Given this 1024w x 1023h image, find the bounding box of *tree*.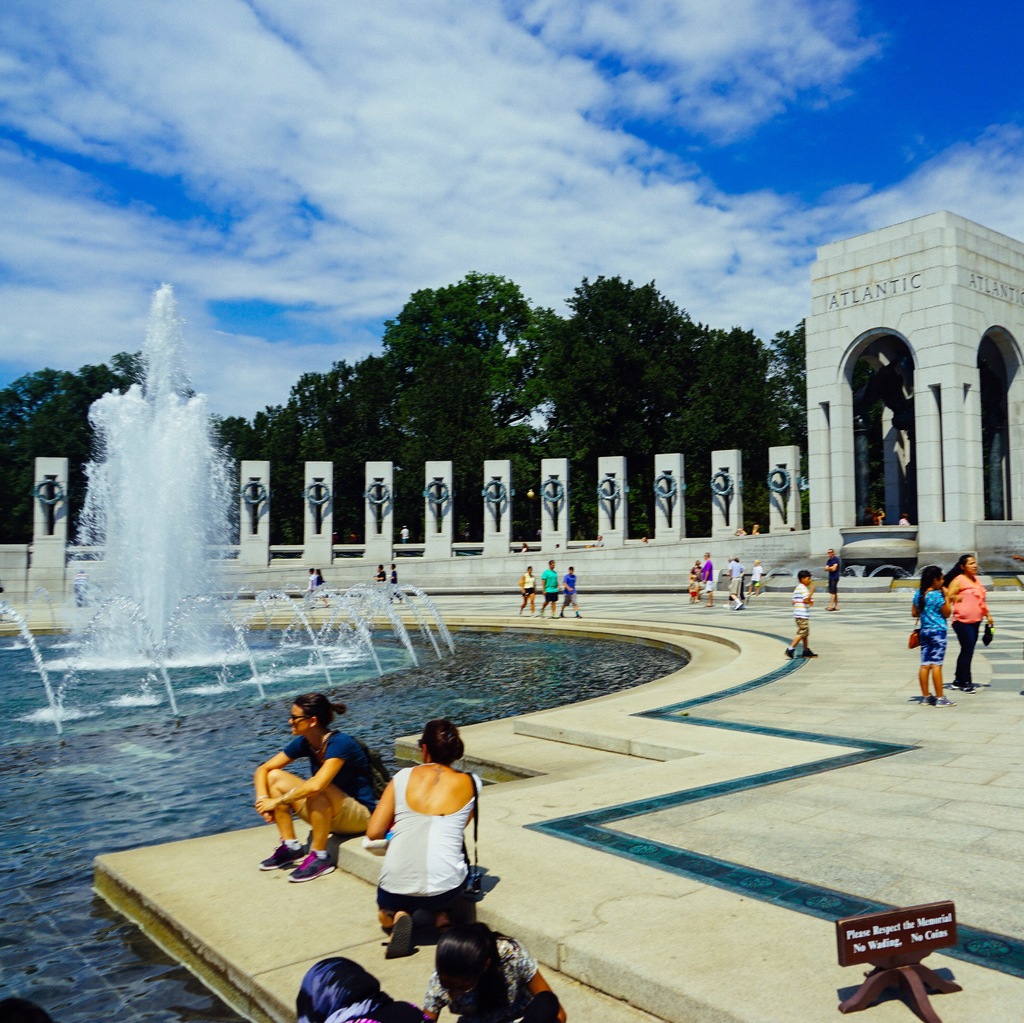
<bbox>0, 350, 225, 558</bbox>.
